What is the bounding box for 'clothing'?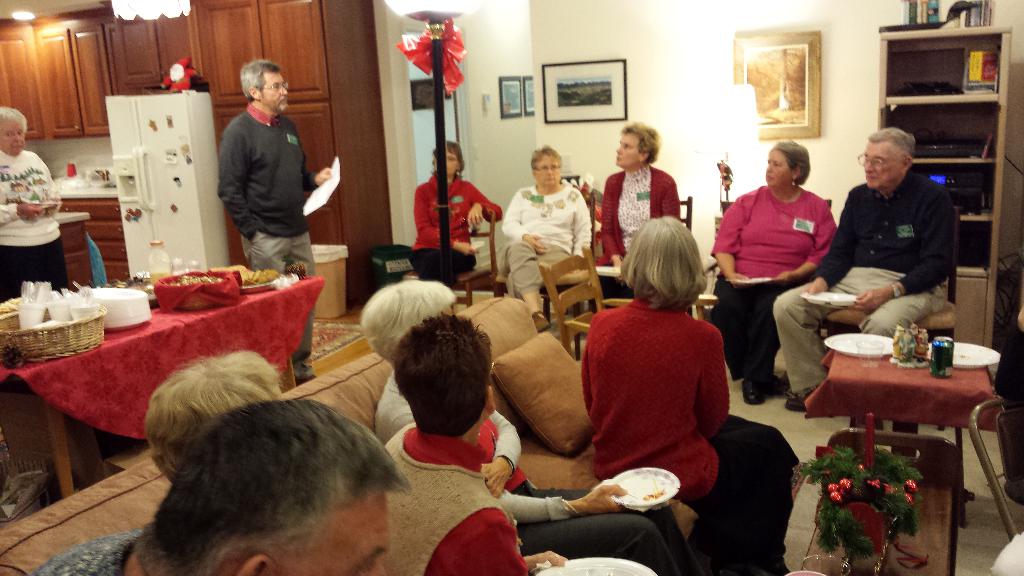
380,429,583,575.
